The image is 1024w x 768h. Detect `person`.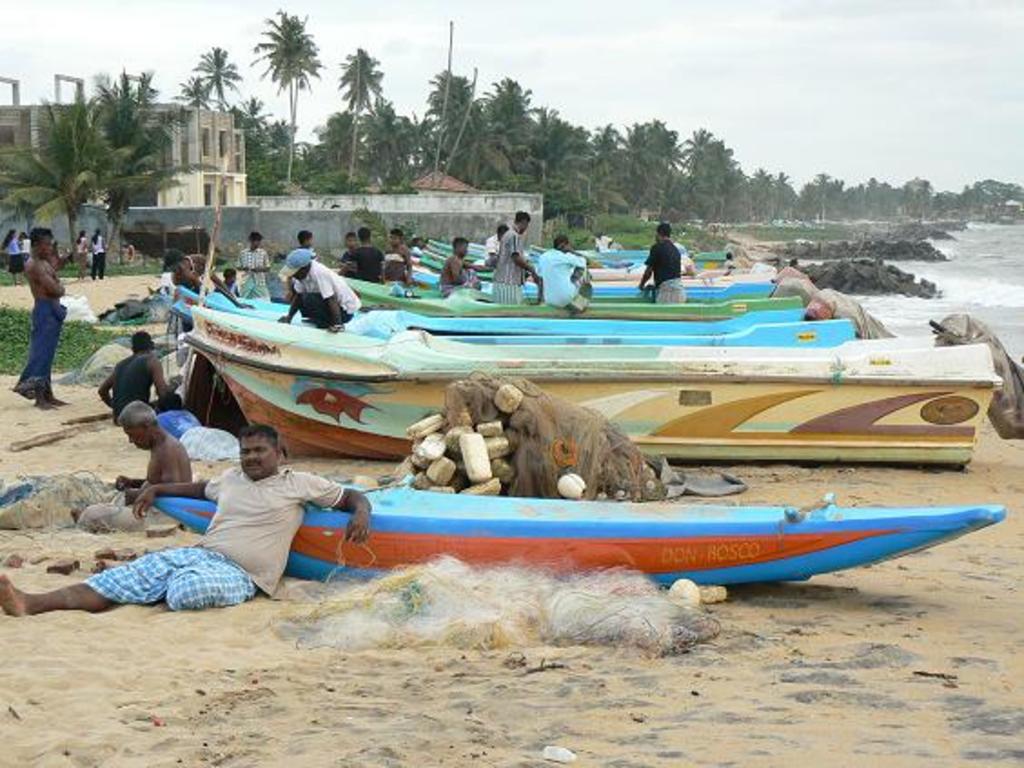
Detection: 212/265/240/303.
